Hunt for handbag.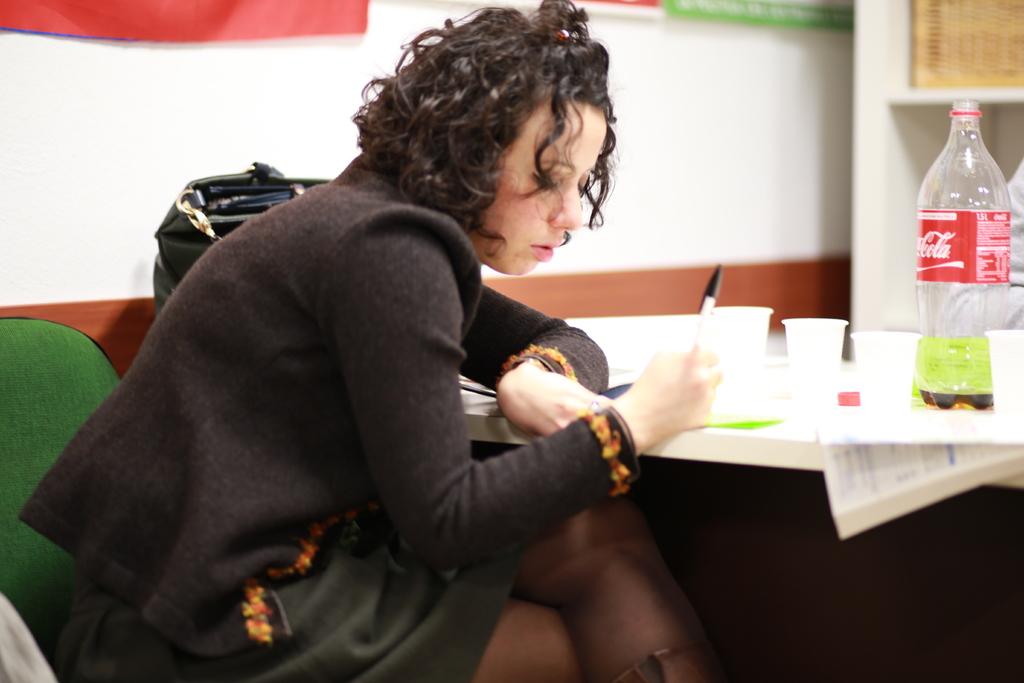
Hunted down at rect(149, 156, 324, 308).
